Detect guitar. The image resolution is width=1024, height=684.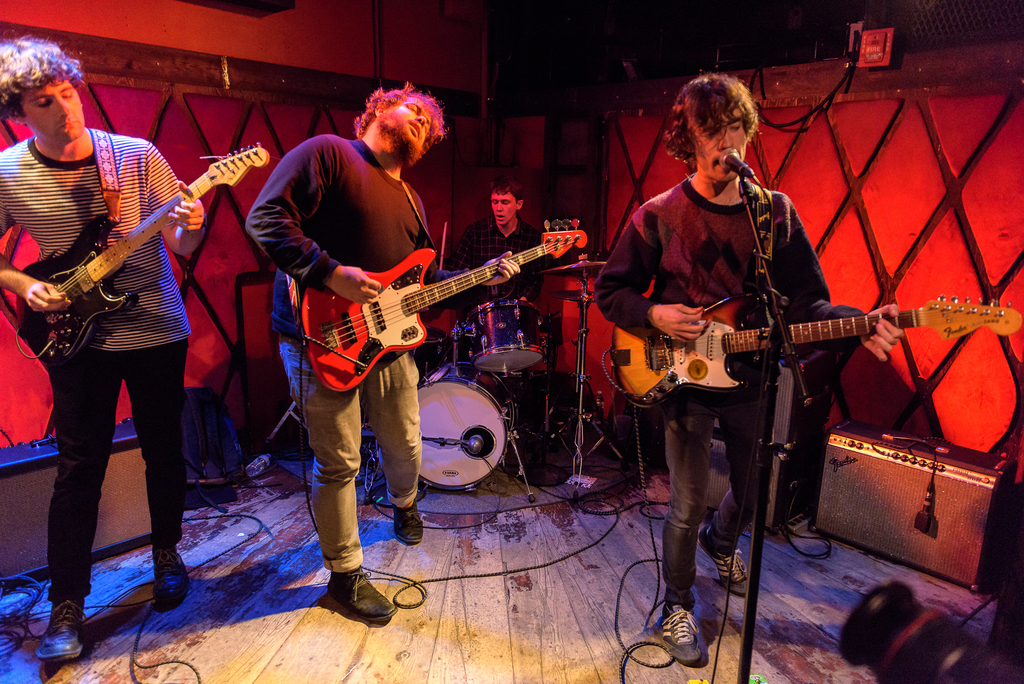
605, 297, 1023, 417.
